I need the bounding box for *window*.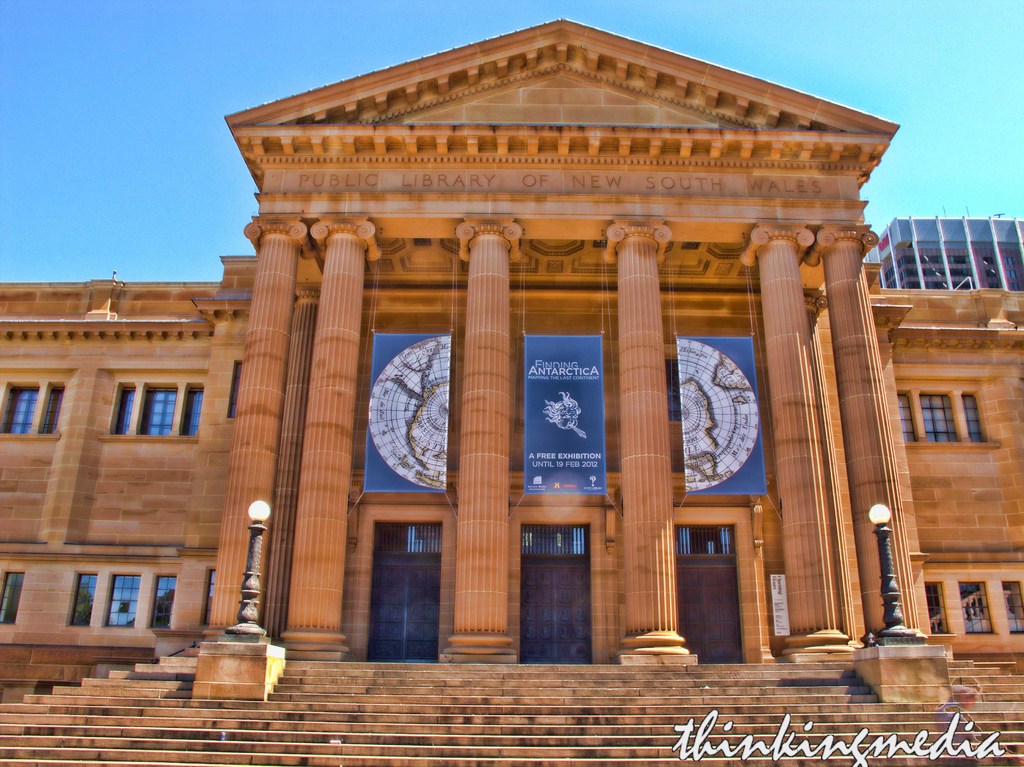
Here it is: 225,362,244,417.
